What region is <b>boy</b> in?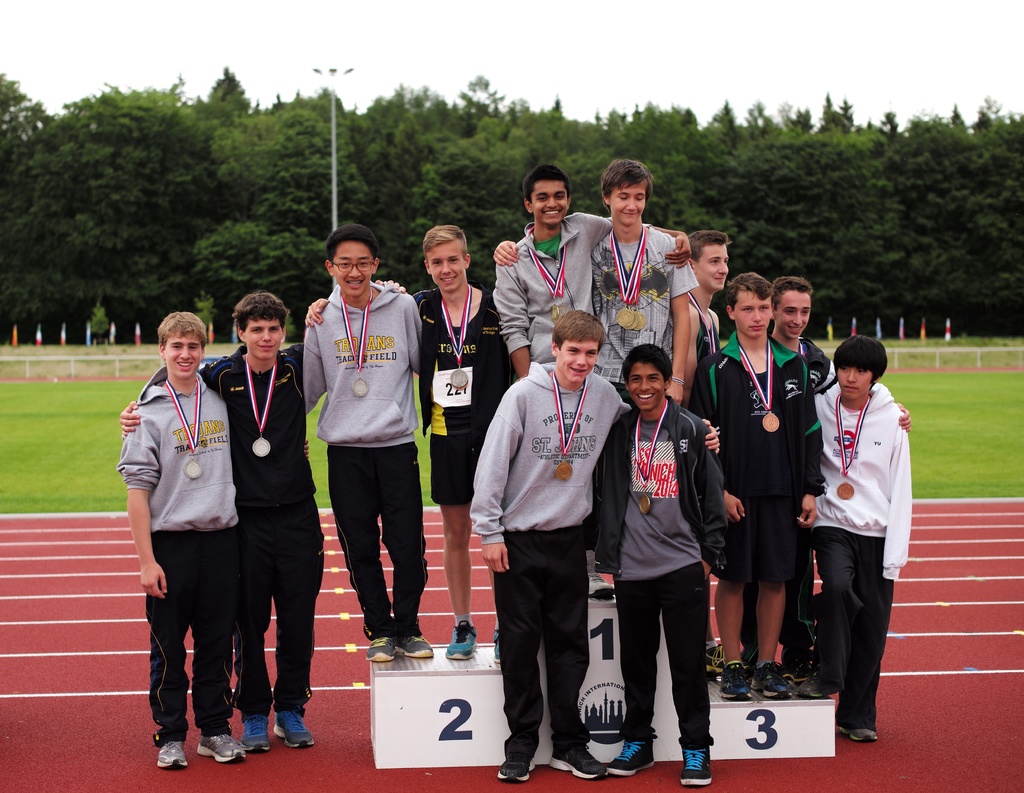
[x1=116, y1=307, x2=317, y2=773].
